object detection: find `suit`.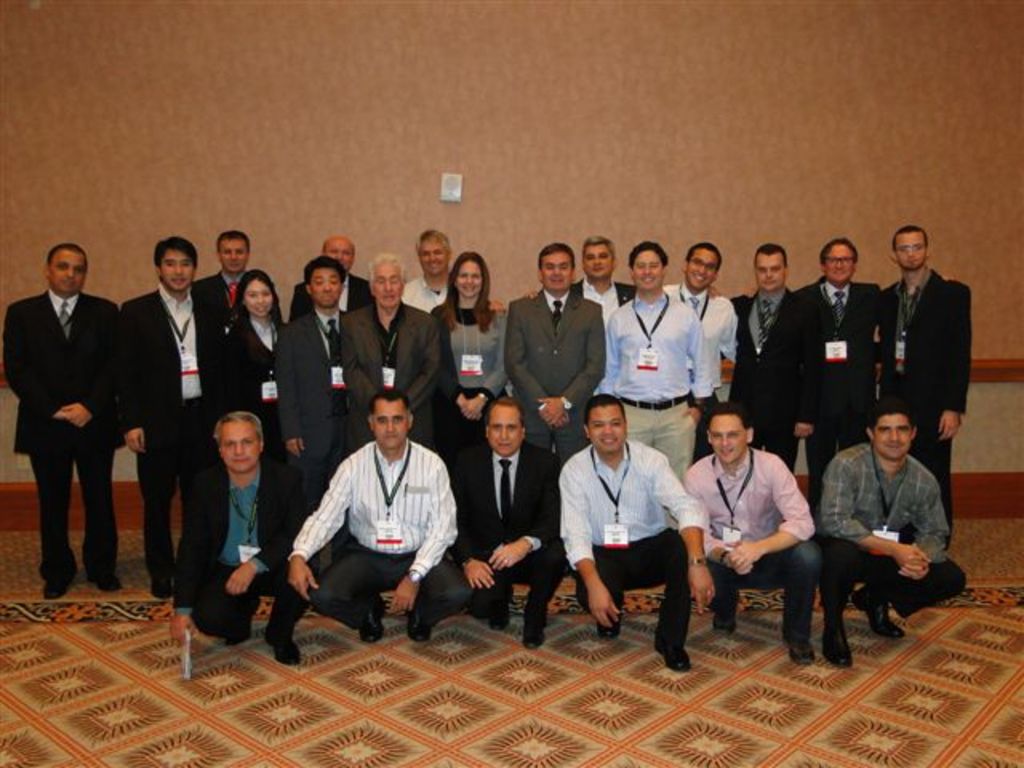
box=[232, 307, 288, 554].
